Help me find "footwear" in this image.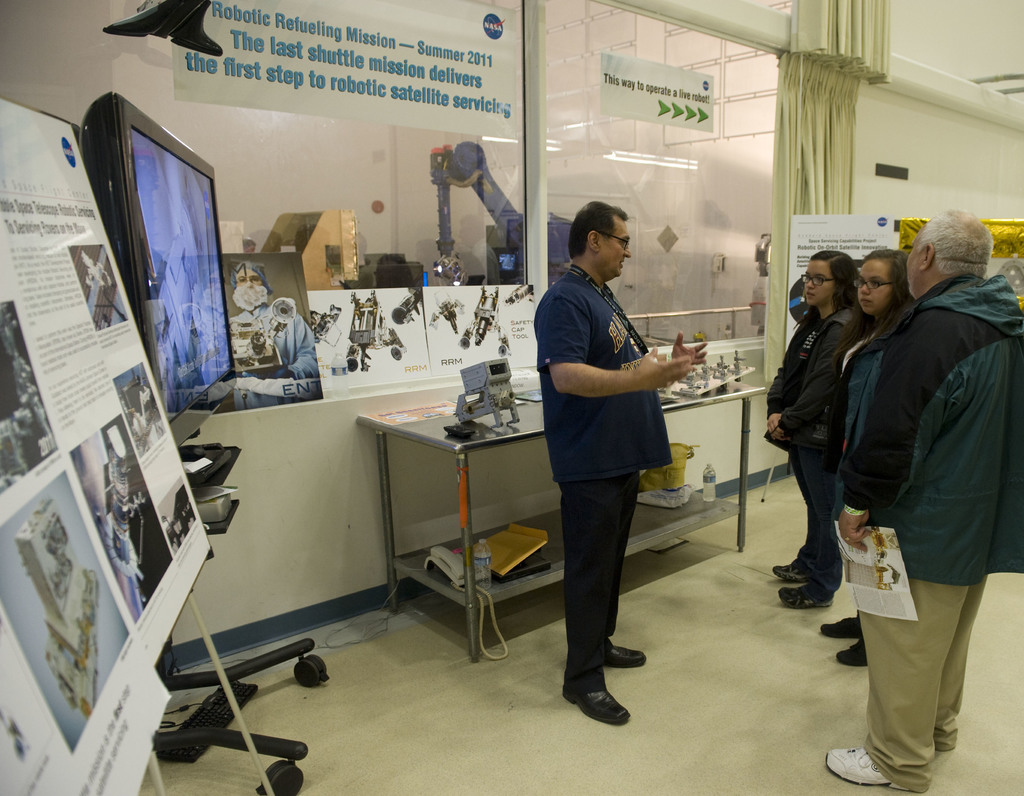
Found it: l=561, t=690, r=632, b=726.
